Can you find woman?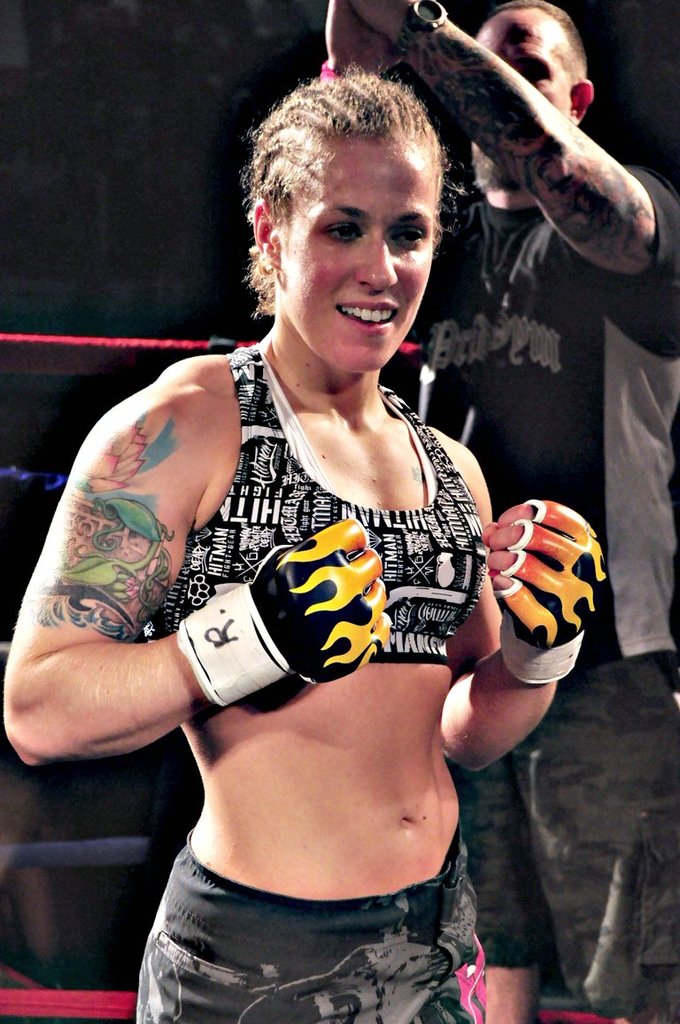
Yes, bounding box: 50 54 581 1011.
